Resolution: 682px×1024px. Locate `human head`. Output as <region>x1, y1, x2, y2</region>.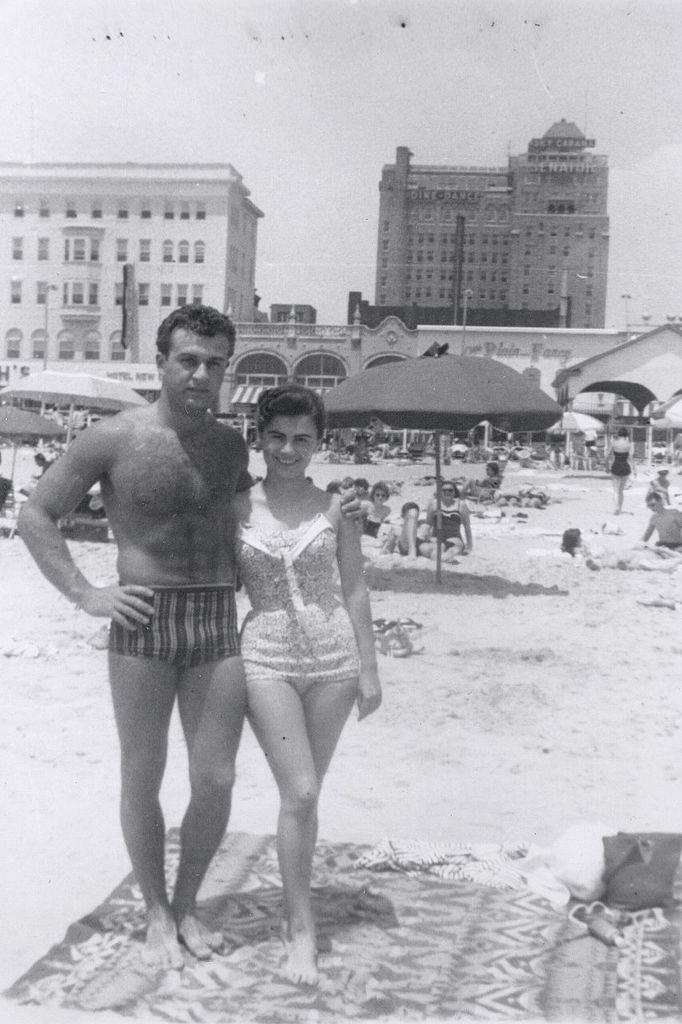
<region>248, 386, 329, 470</region>.
